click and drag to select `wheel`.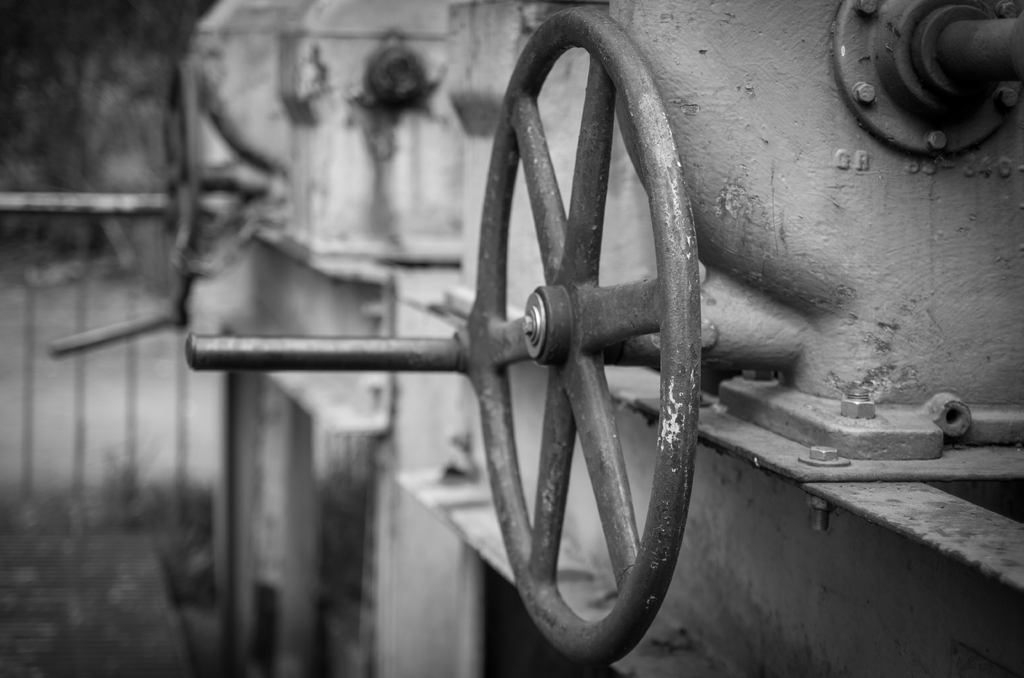
Selection: bbox=[460, 8, 696, 665].
